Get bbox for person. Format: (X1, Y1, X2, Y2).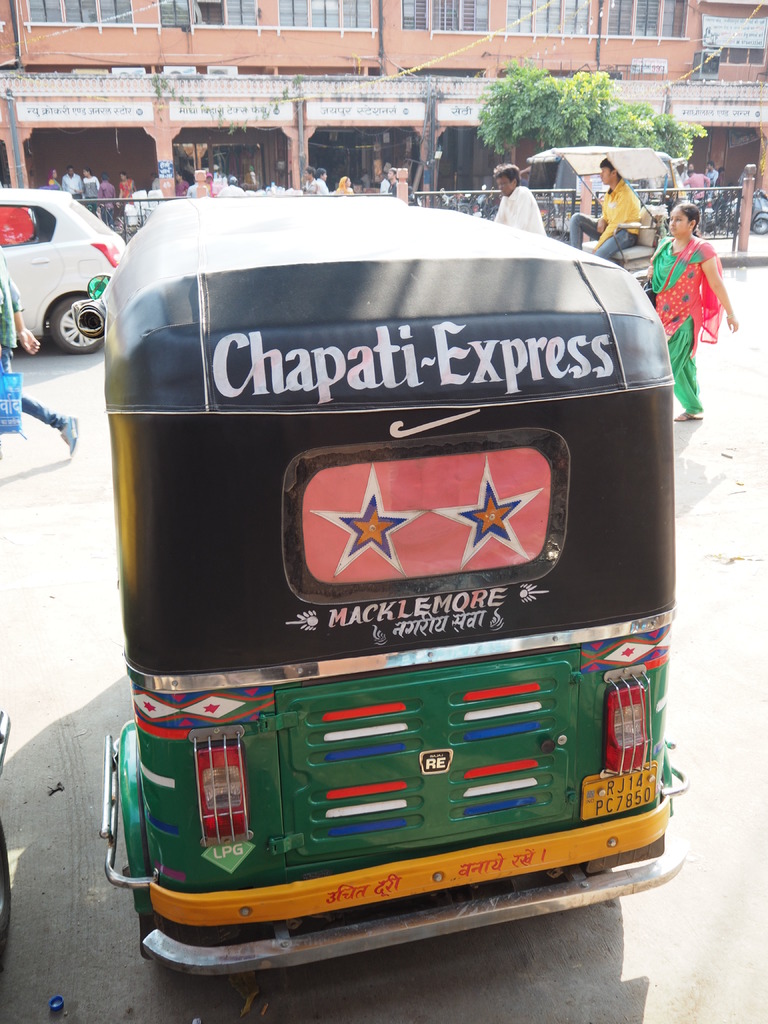
(93, 181, 113, 236).
